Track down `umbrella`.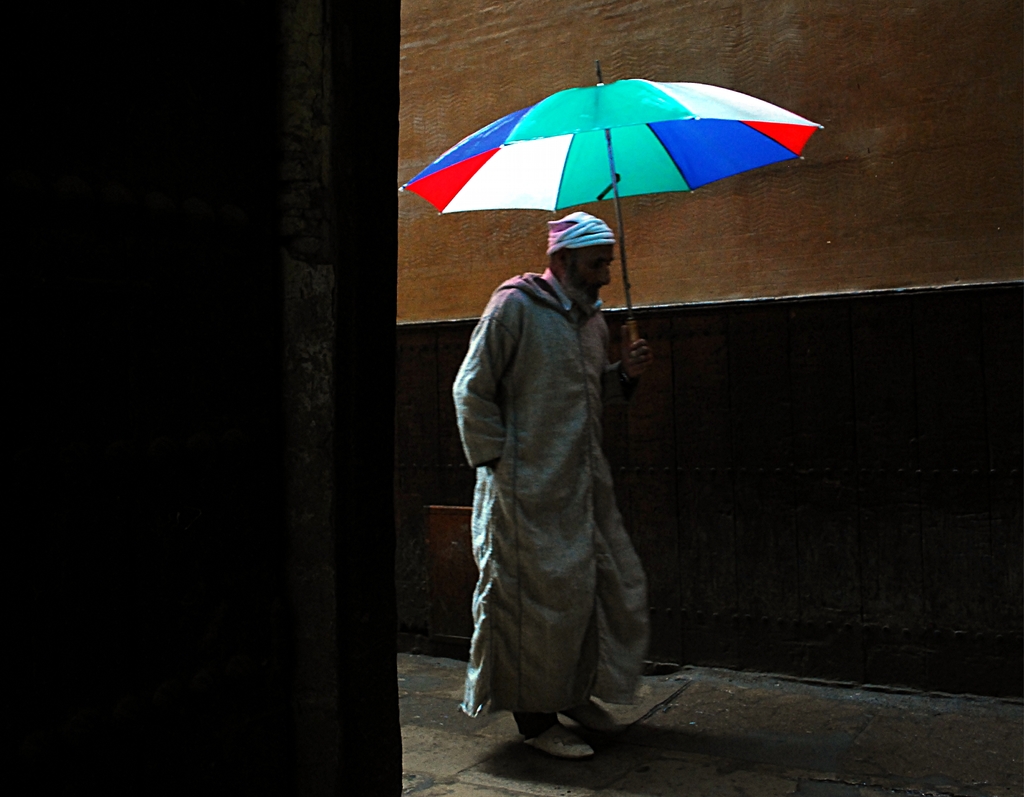
Tracked to <region>399, 60, 821, 374</region>.
